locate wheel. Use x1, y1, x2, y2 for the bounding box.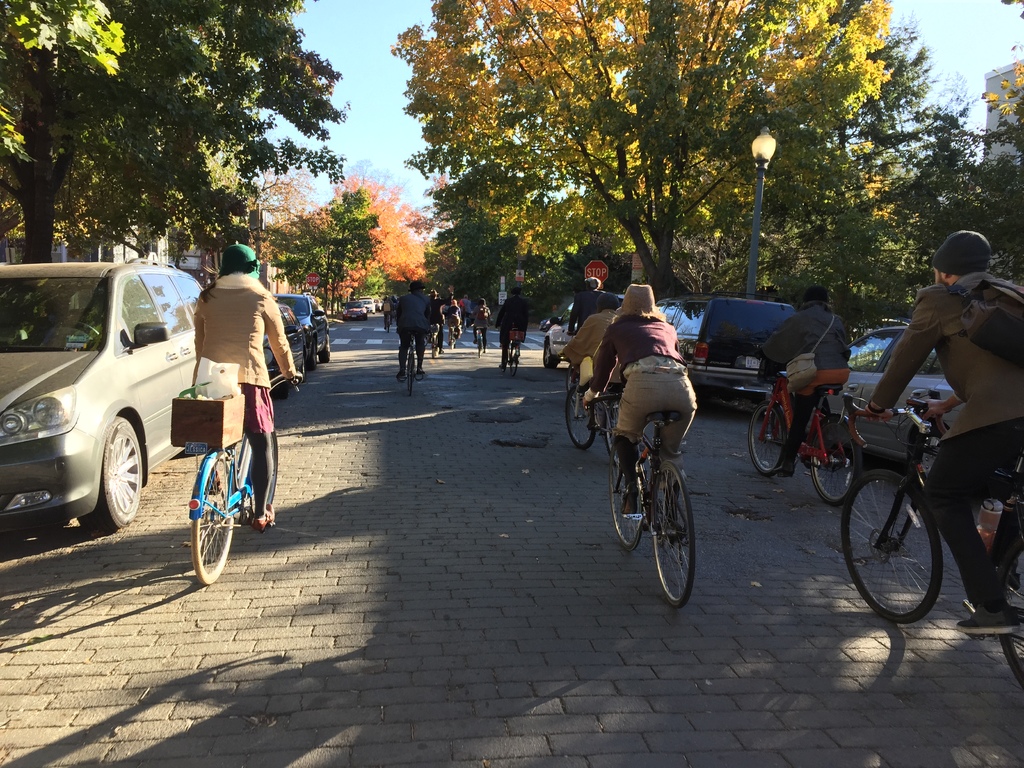
501, 346, 509, 372.
